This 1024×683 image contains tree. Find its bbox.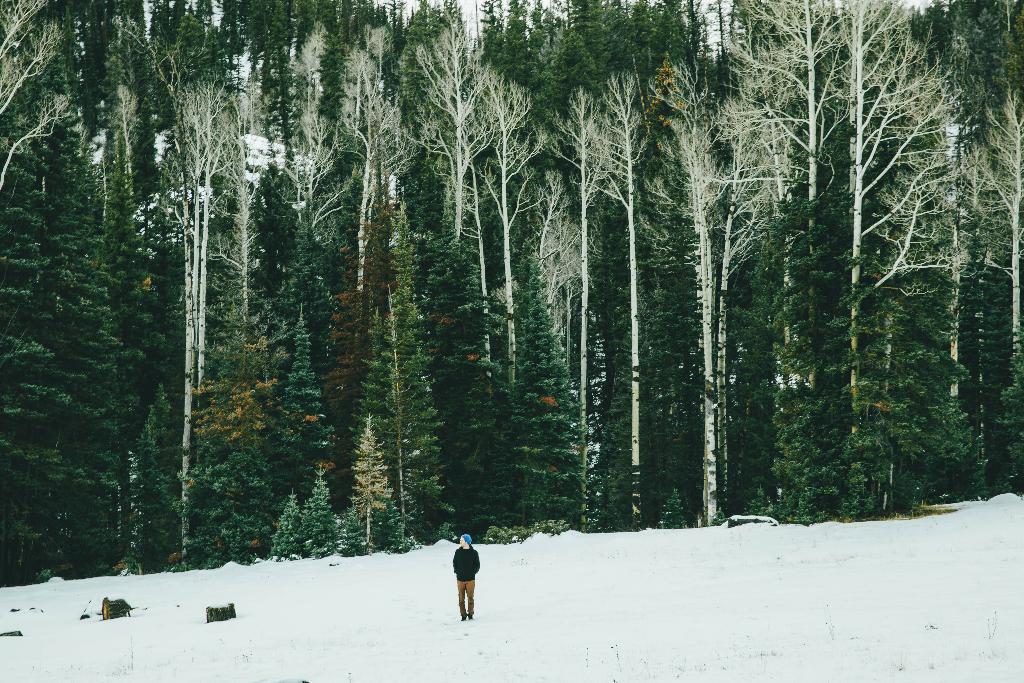
BBox(337, 420, 410, 558).
